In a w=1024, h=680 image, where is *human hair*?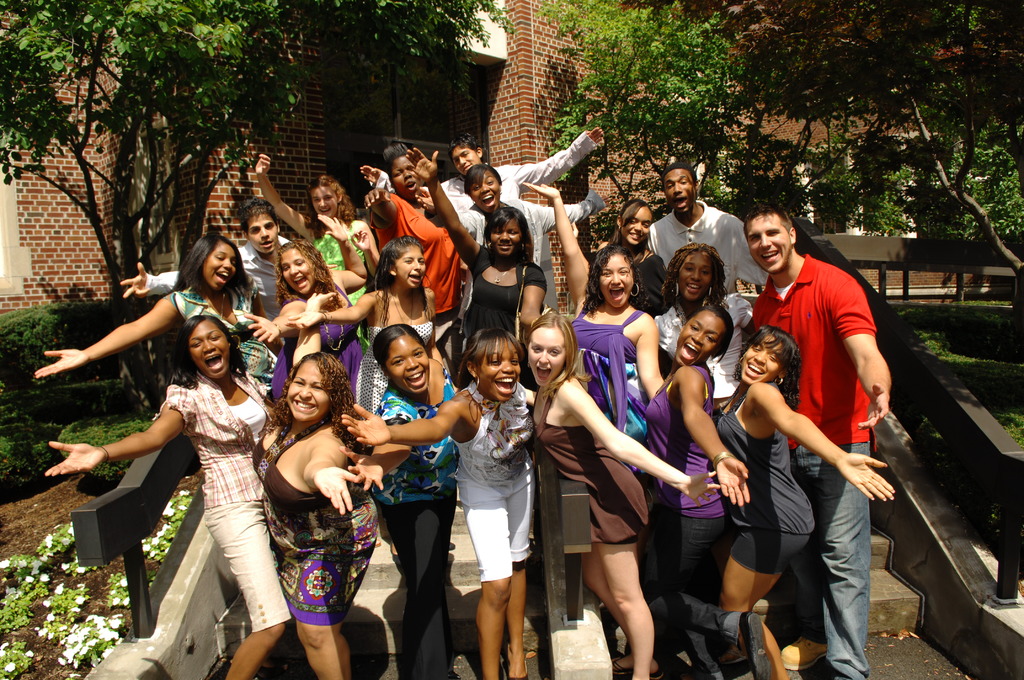
(237,195,280,231).
